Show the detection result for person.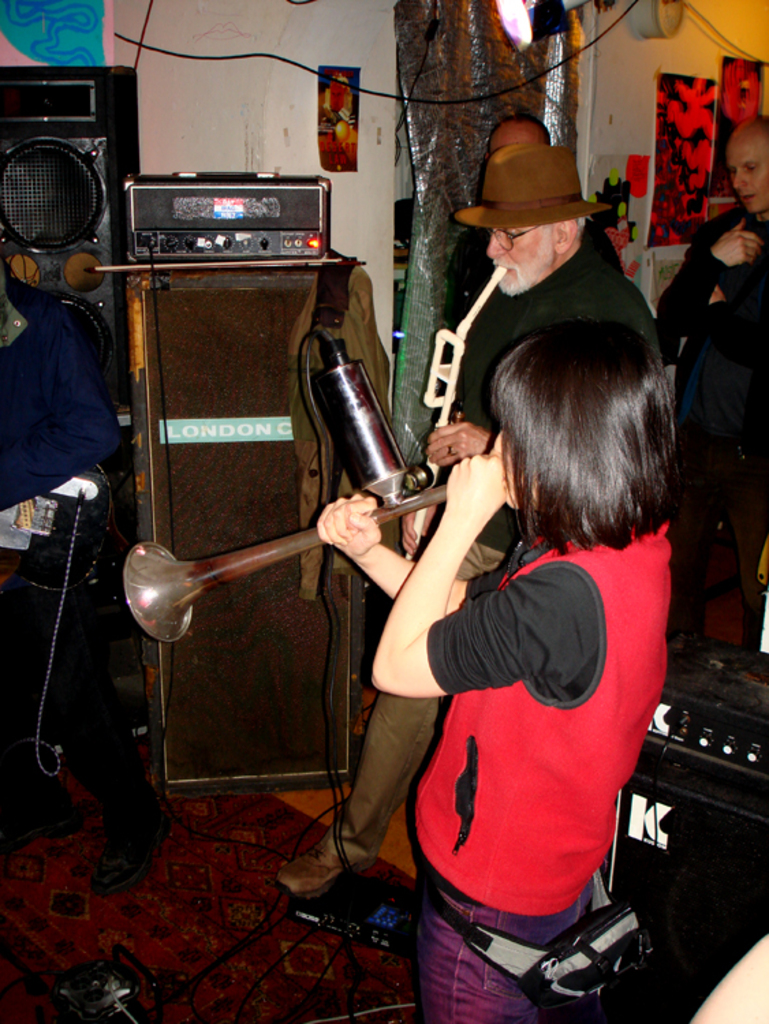
pyautogui.locateOnScreen(658, 105, 768, 672).
